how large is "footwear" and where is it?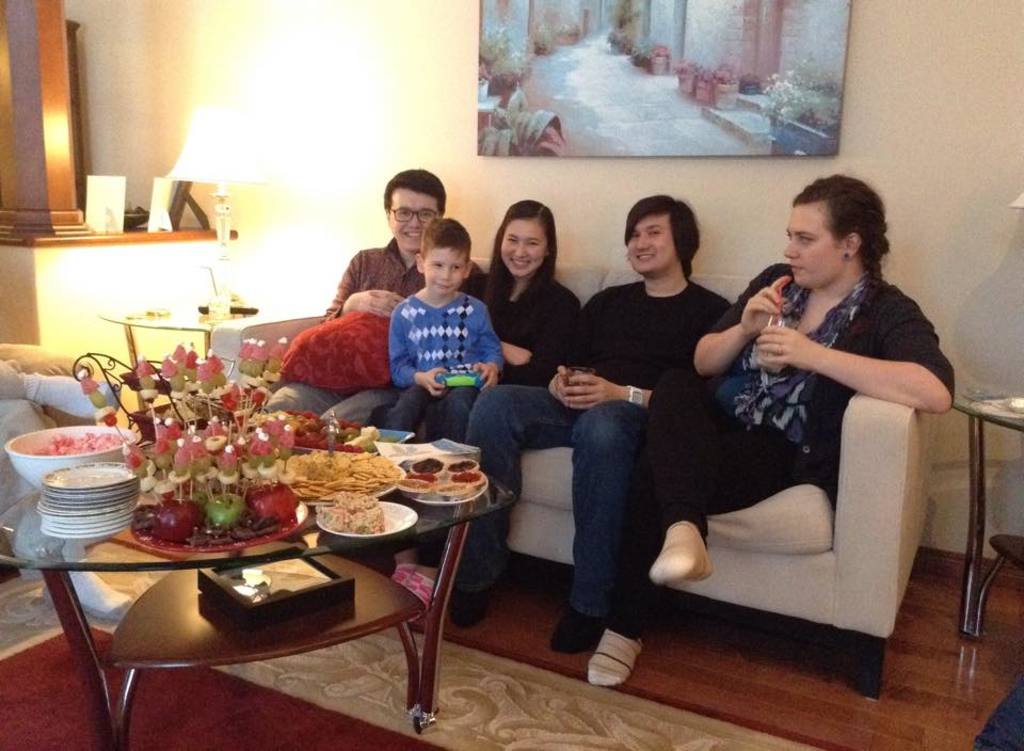
Bounding box: bbox=[388, 561, 422, 587].
